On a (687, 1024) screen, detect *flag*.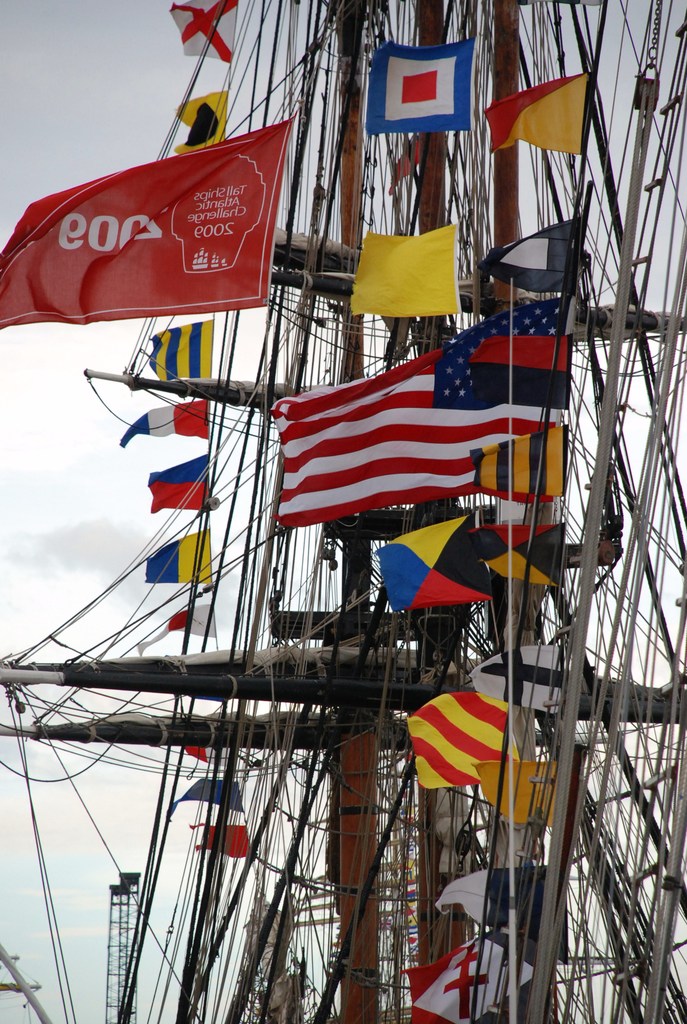
bbox(427, 860, 498, 934).
